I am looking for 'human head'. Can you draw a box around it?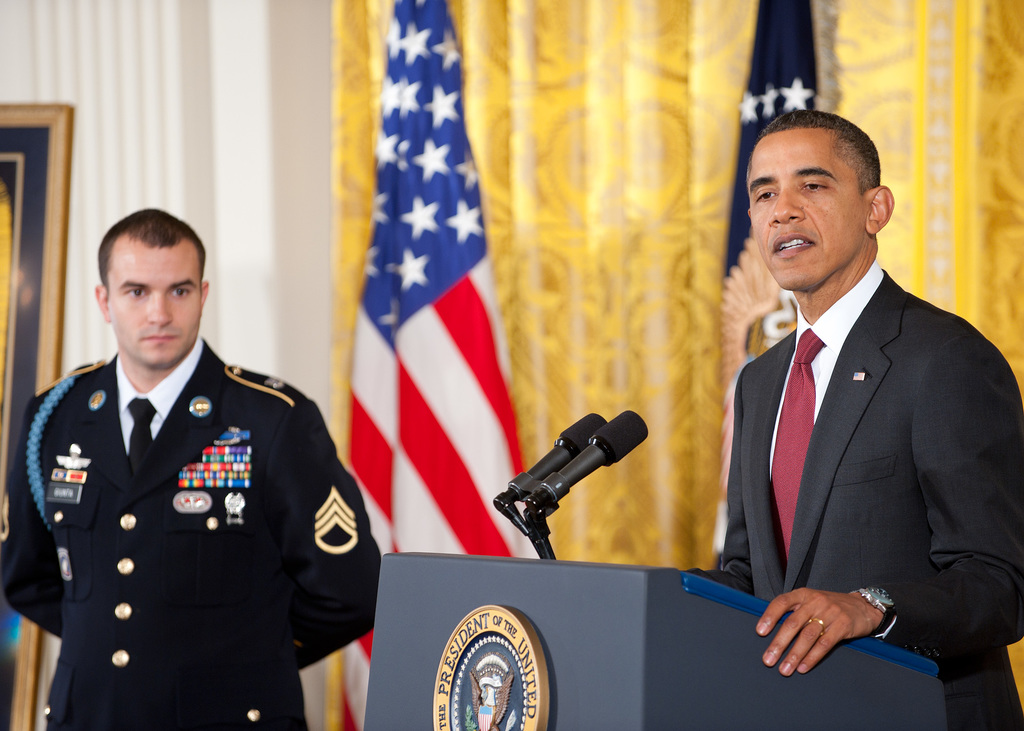
Sure, the bounding box is {"x1": 83, "y1": 203, "x2": 207, "y2": 367}.
